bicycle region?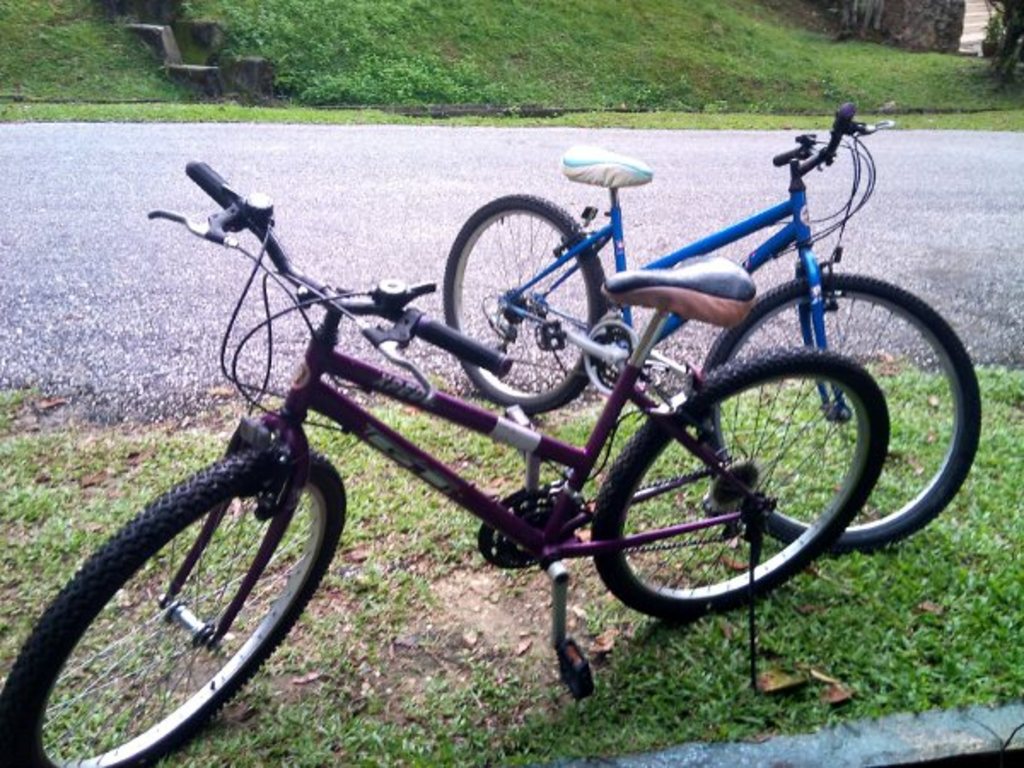
{"x1": 0, "y1": 157, "x2": 894, "y2": 766}
